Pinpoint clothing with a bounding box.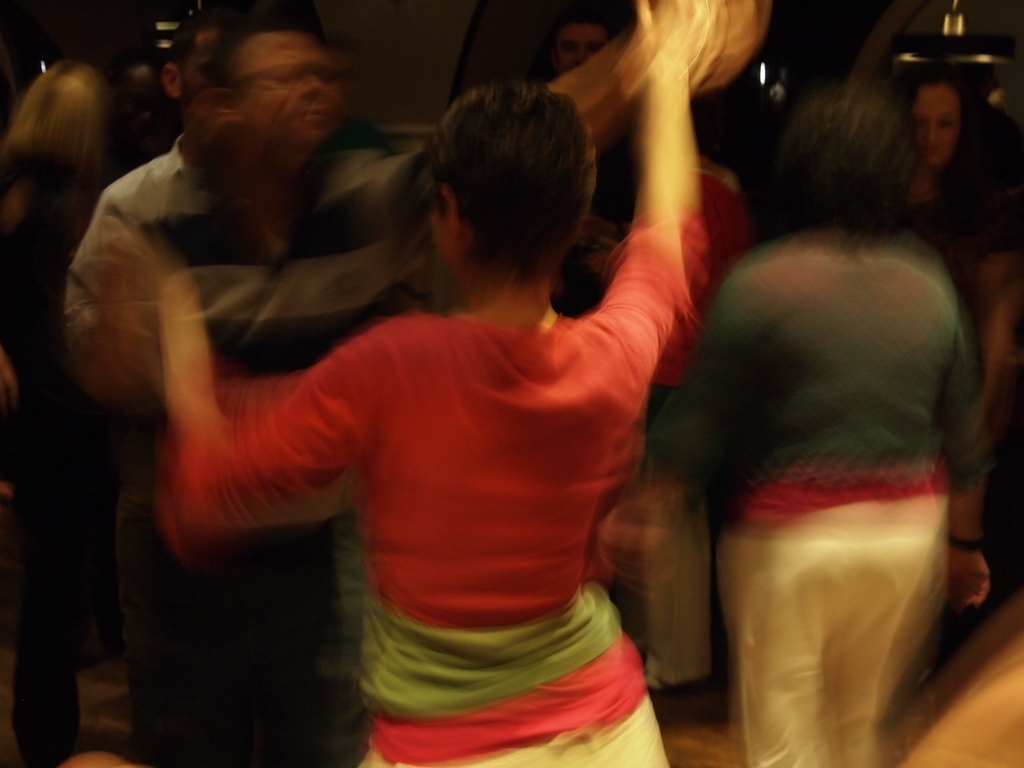
l=850, t=168, r=1000, b=341.
